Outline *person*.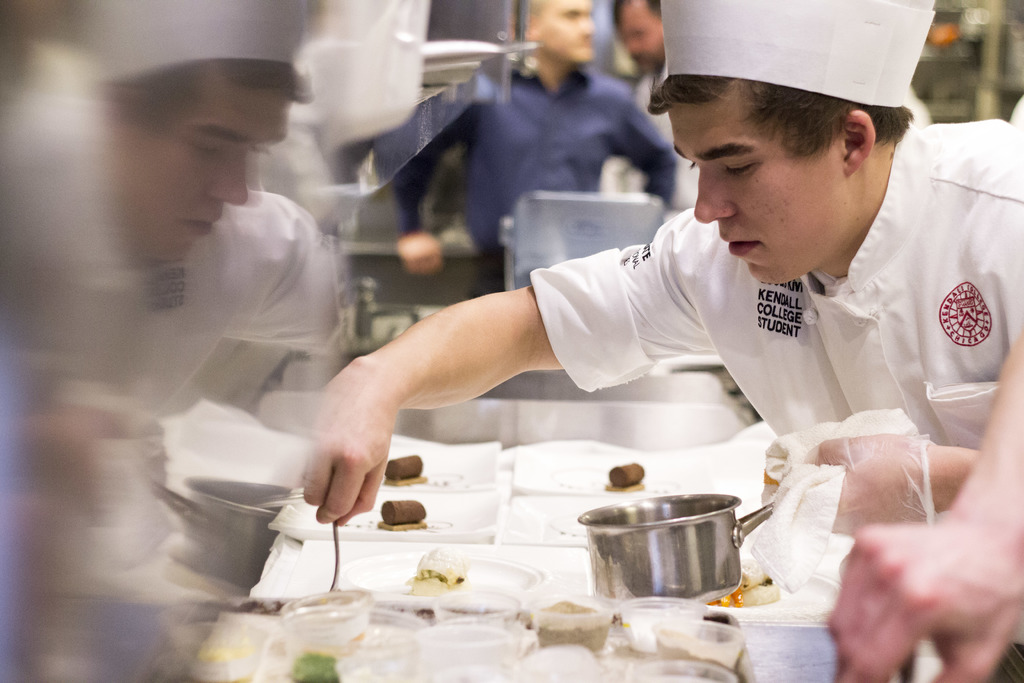
Outline: select_region(610, 0, 703, 204).
